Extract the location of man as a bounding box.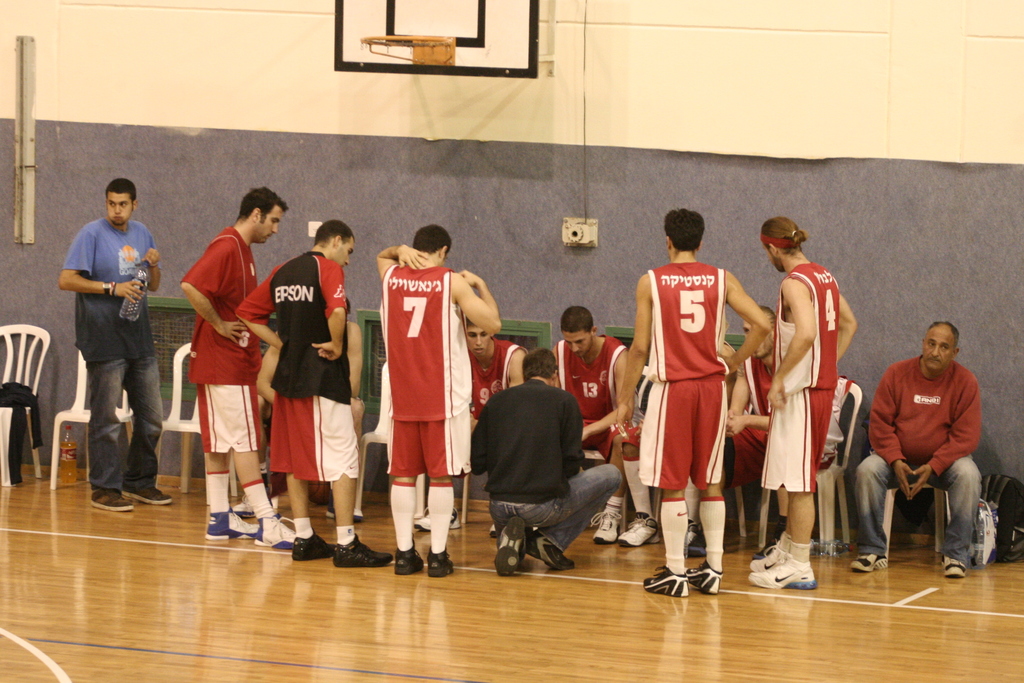
bbox(55, 174, 178, 516).
